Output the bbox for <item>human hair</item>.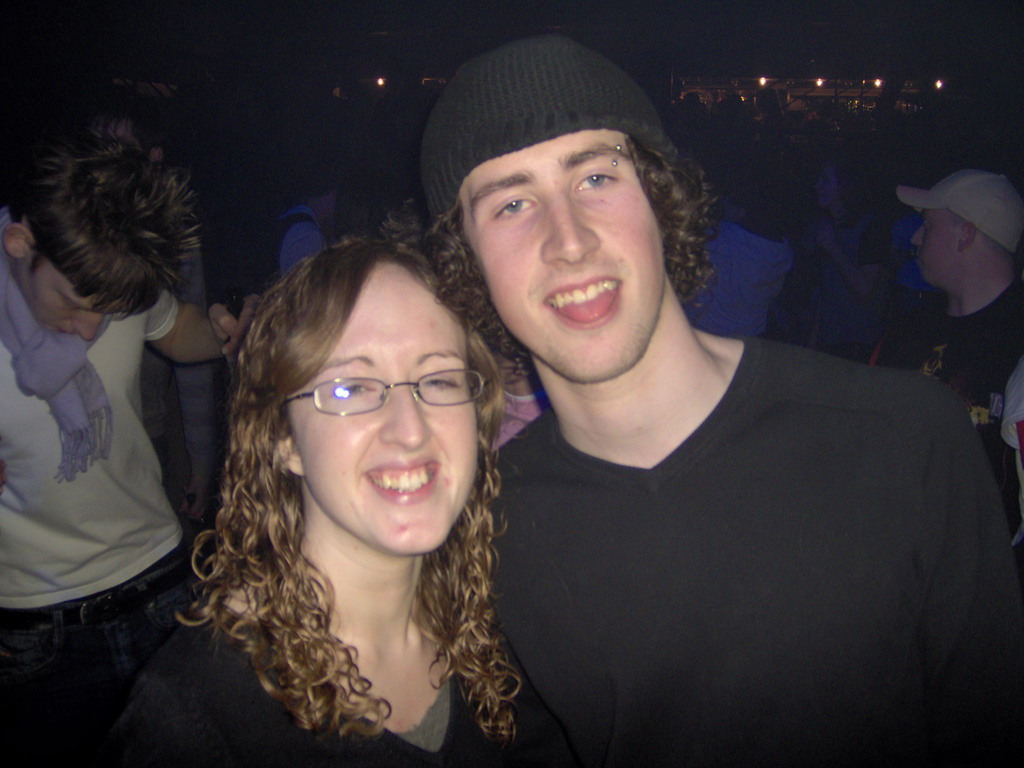
(left=1, top=108, right=201, bottom=317).
